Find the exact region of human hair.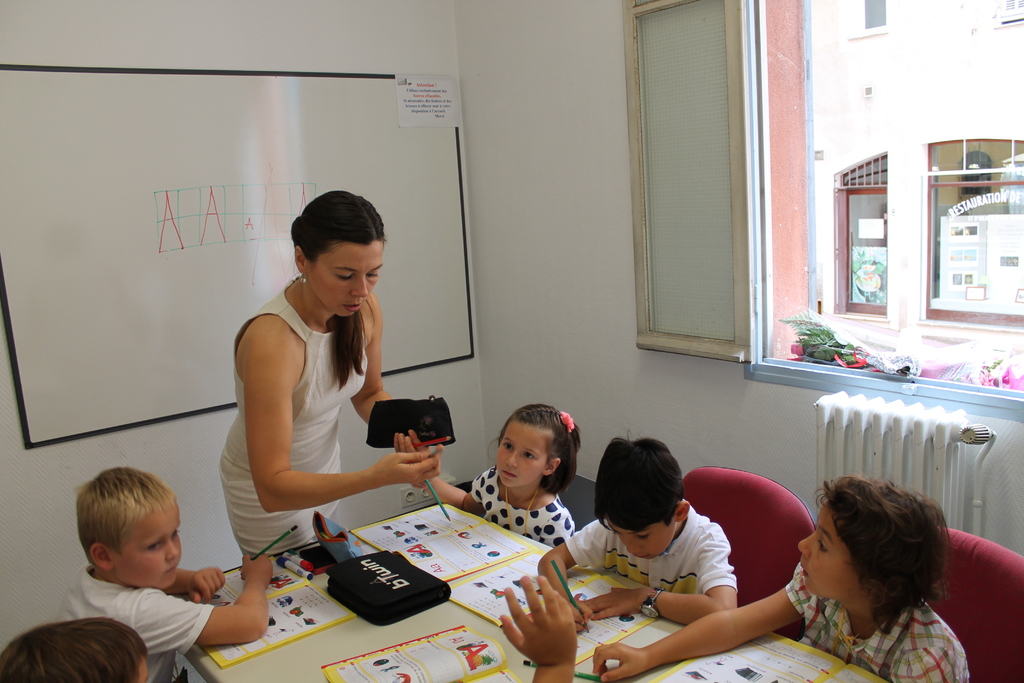
Exact region: (left=73, top=465, right=177, bottom=568).
